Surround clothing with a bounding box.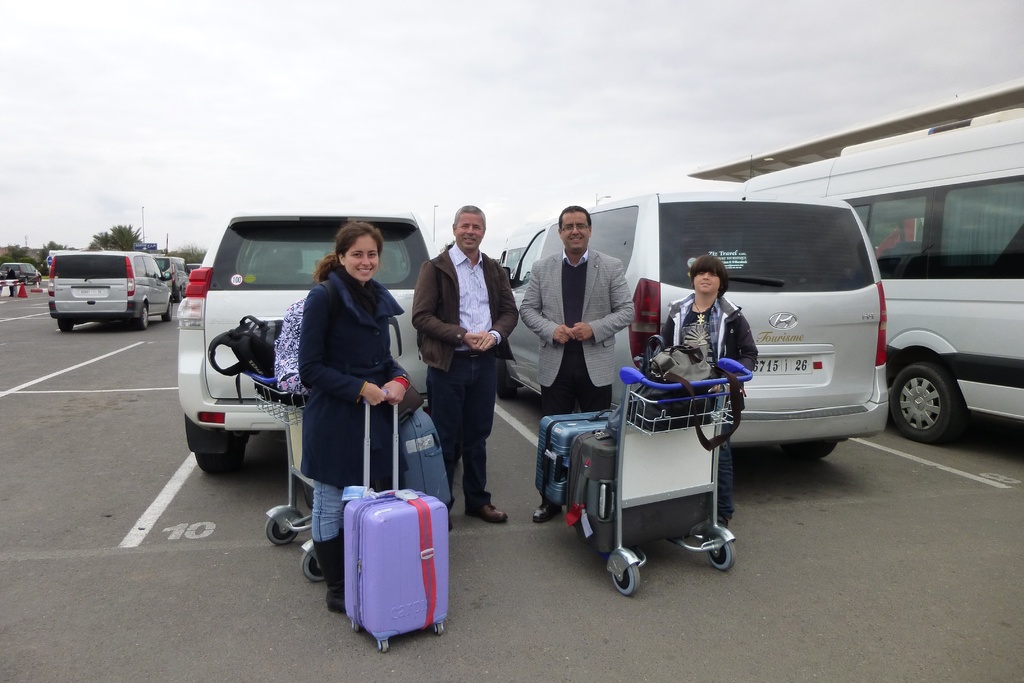
<region>404, 238, 516, 500</region>.
